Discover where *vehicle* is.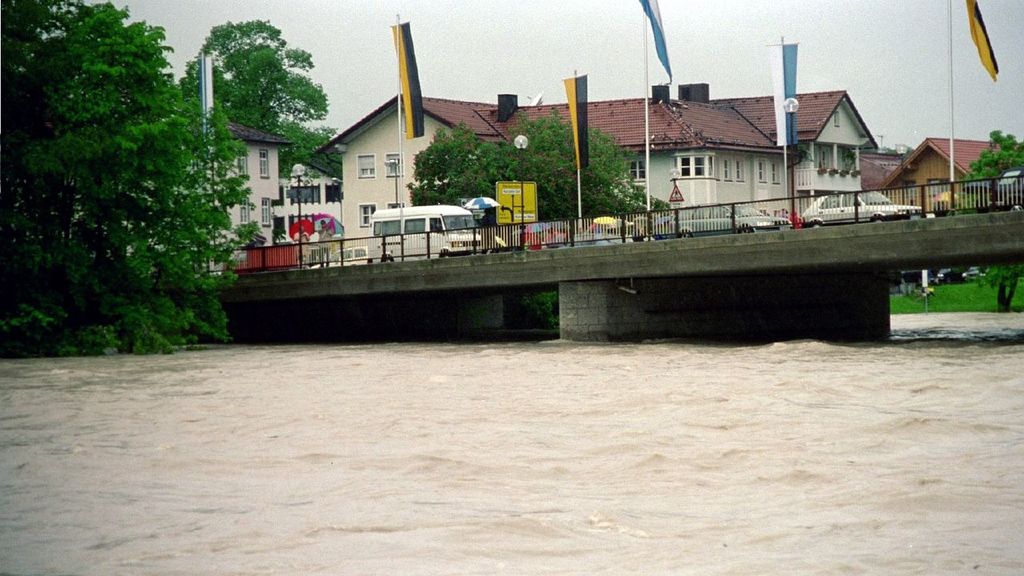
Discovered at x1=792, y1=186, x2=922, y2=225.
